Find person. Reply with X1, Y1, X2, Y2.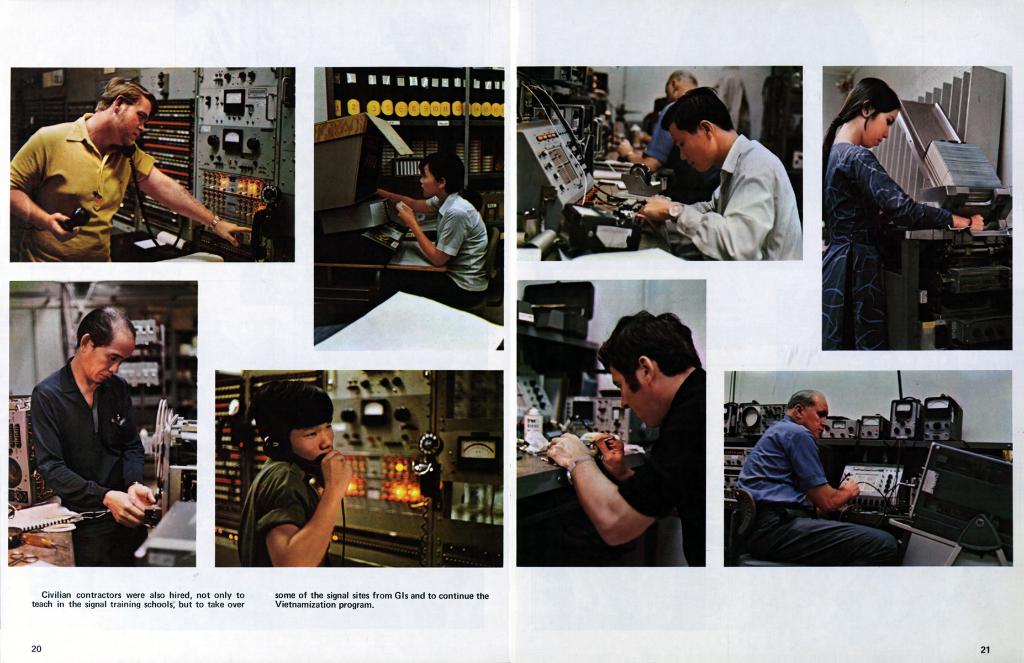
735, 388, 897, 568.
